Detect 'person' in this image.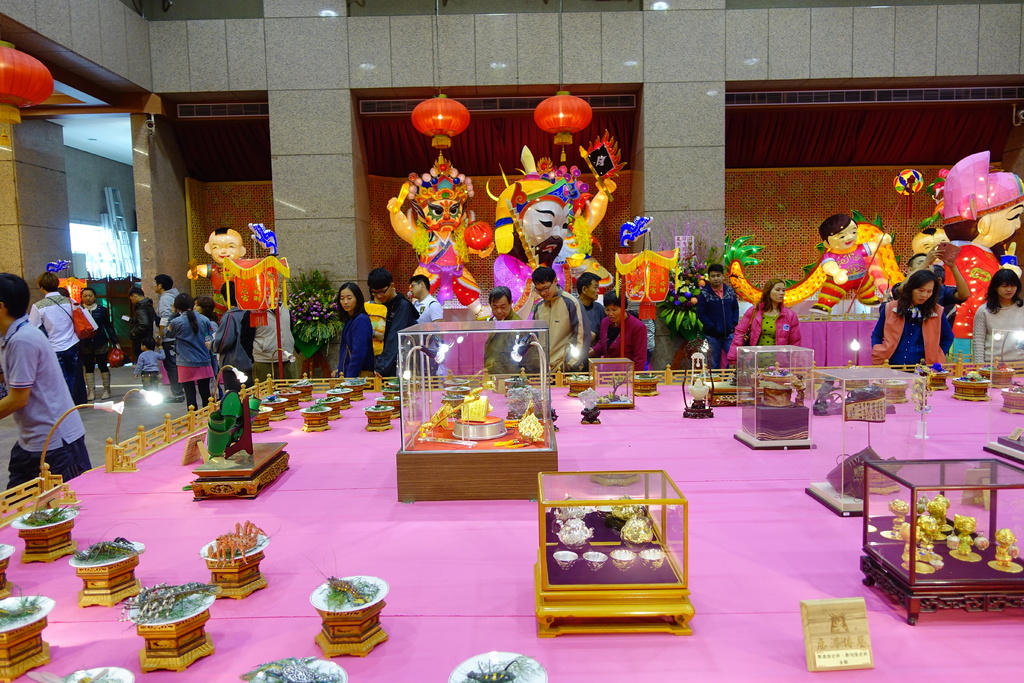
Detection: l=0, t=265, r=99, b=506.
